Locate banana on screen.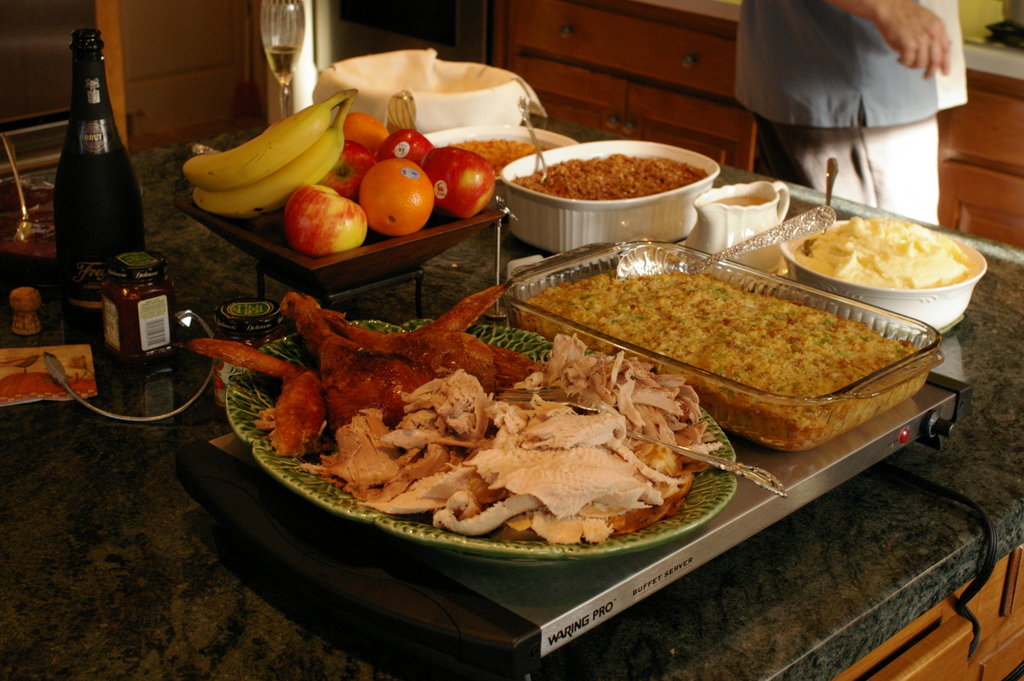
On screen at crop(190, 91, 355, 218).
